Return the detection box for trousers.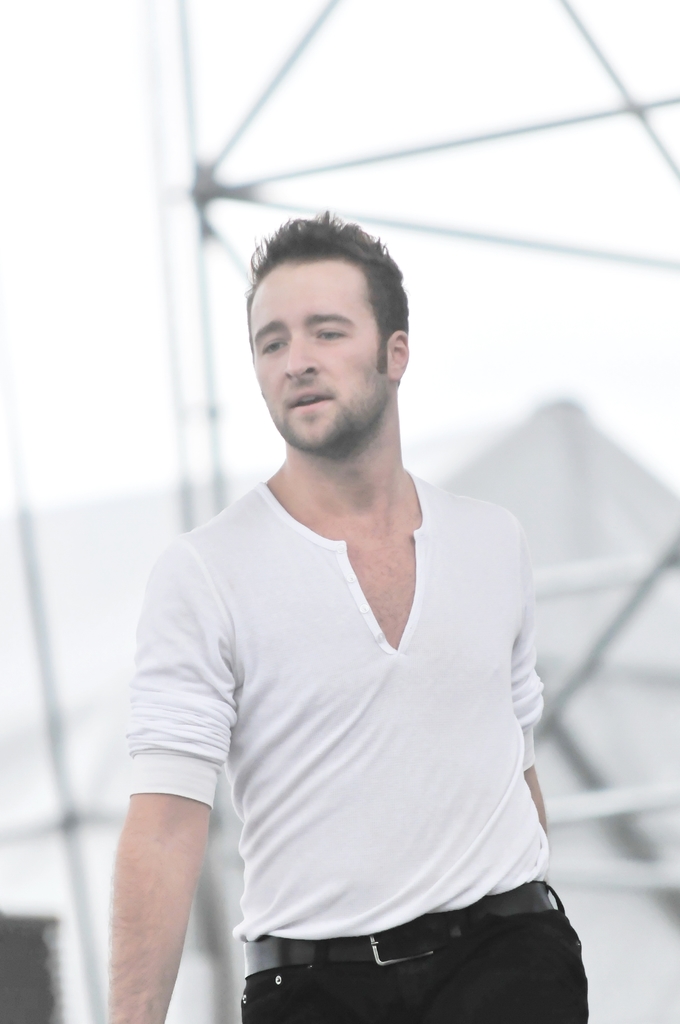
<box>195,902,592,1012</box>.
